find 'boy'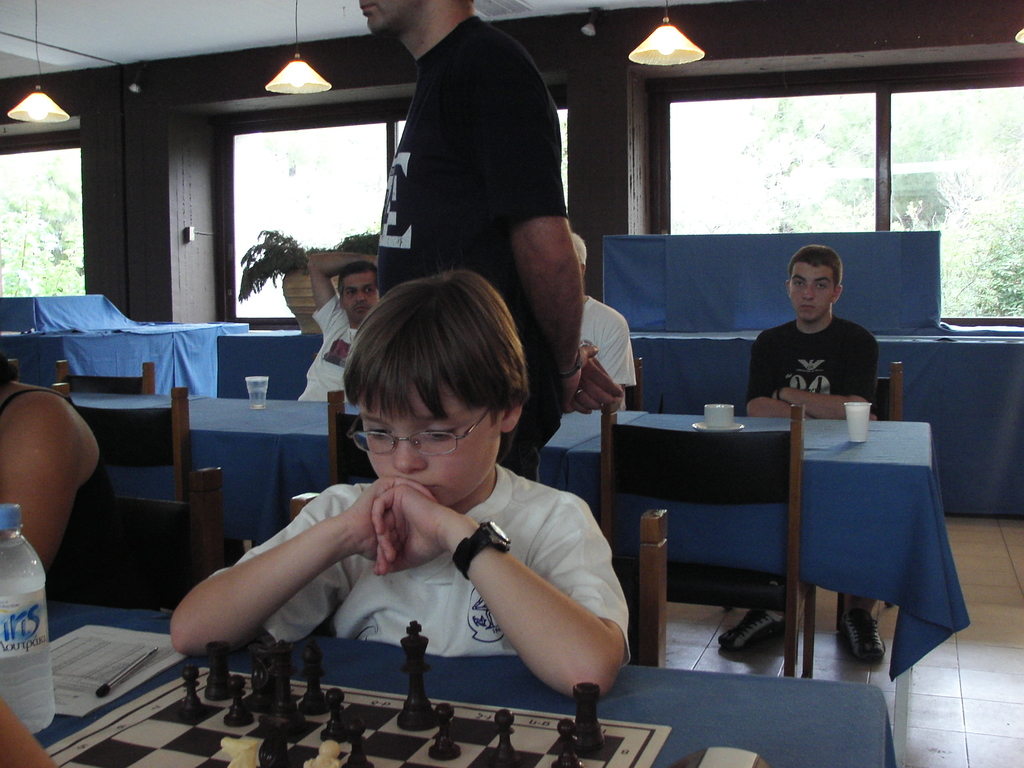
x1=216, y1=264, x2=634, y2=730
